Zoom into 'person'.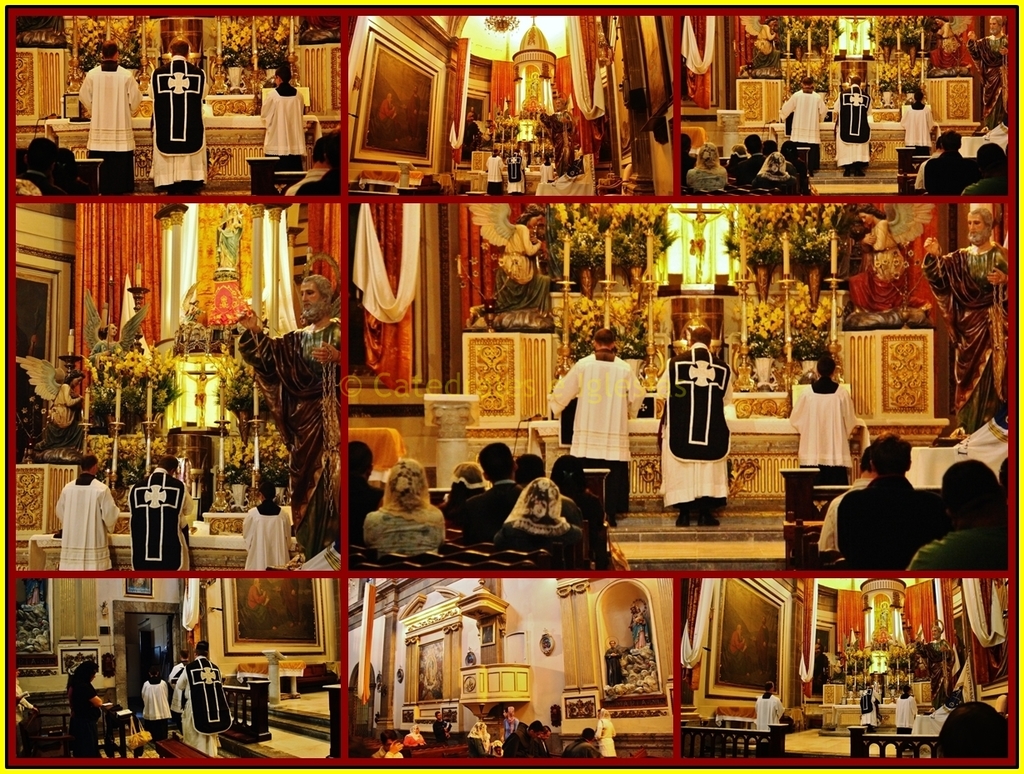
Zoom target: l=373, t=730, r=407, b=758.
